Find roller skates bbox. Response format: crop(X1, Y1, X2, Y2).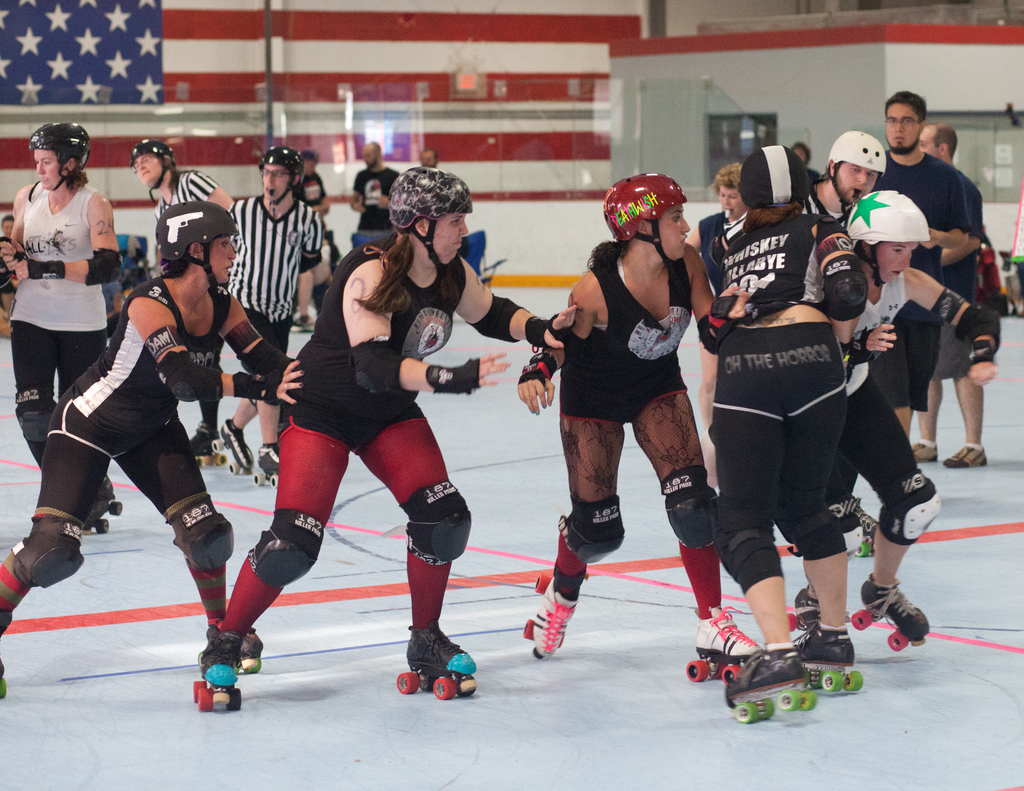
crop(189, 624, 243, 714).
